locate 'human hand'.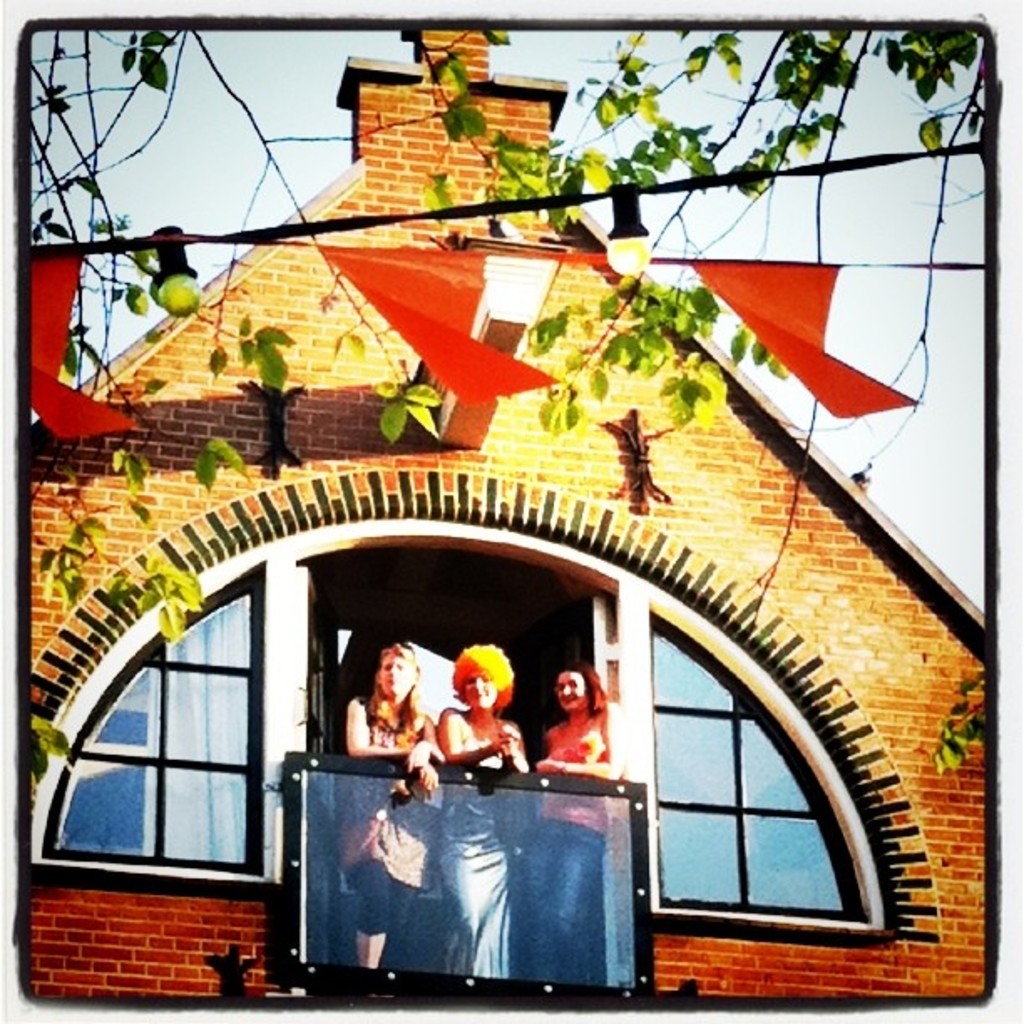
Bounding box: 415:763:440:795.
